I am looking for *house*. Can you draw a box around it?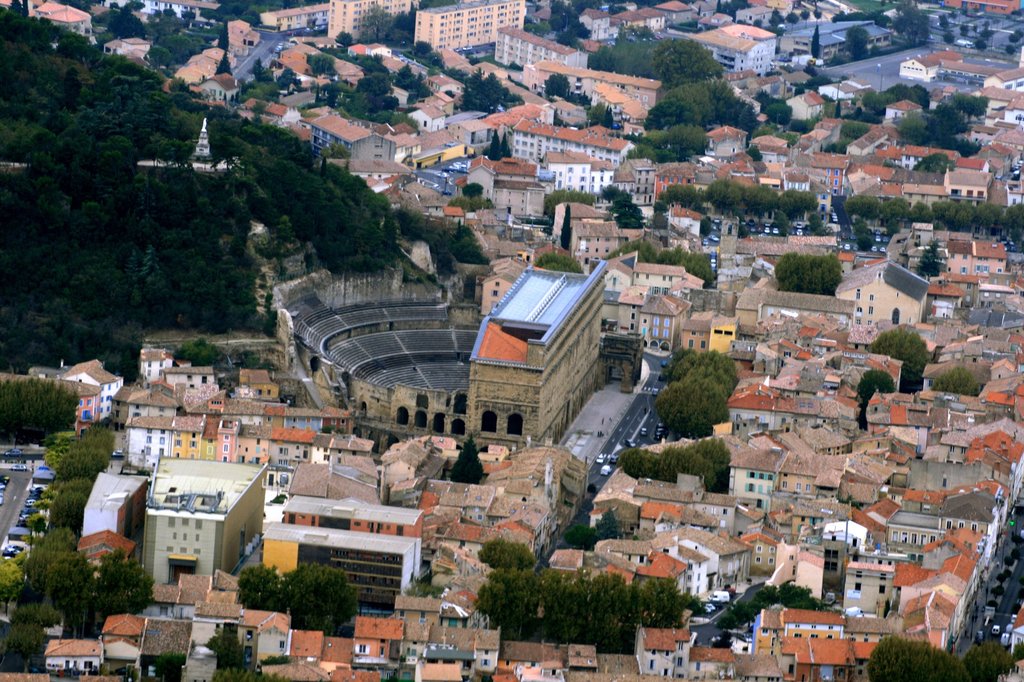
Sure, the bounding box is left=448, top=633, right=506, bottom=677.
